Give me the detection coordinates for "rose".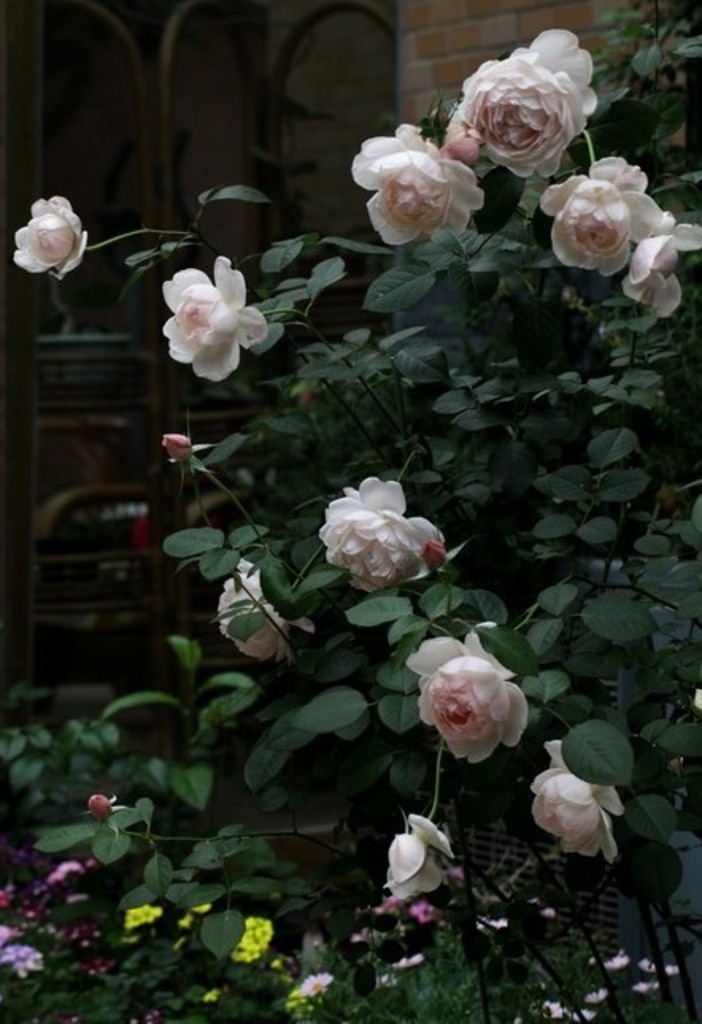
[314,473,443,597].
